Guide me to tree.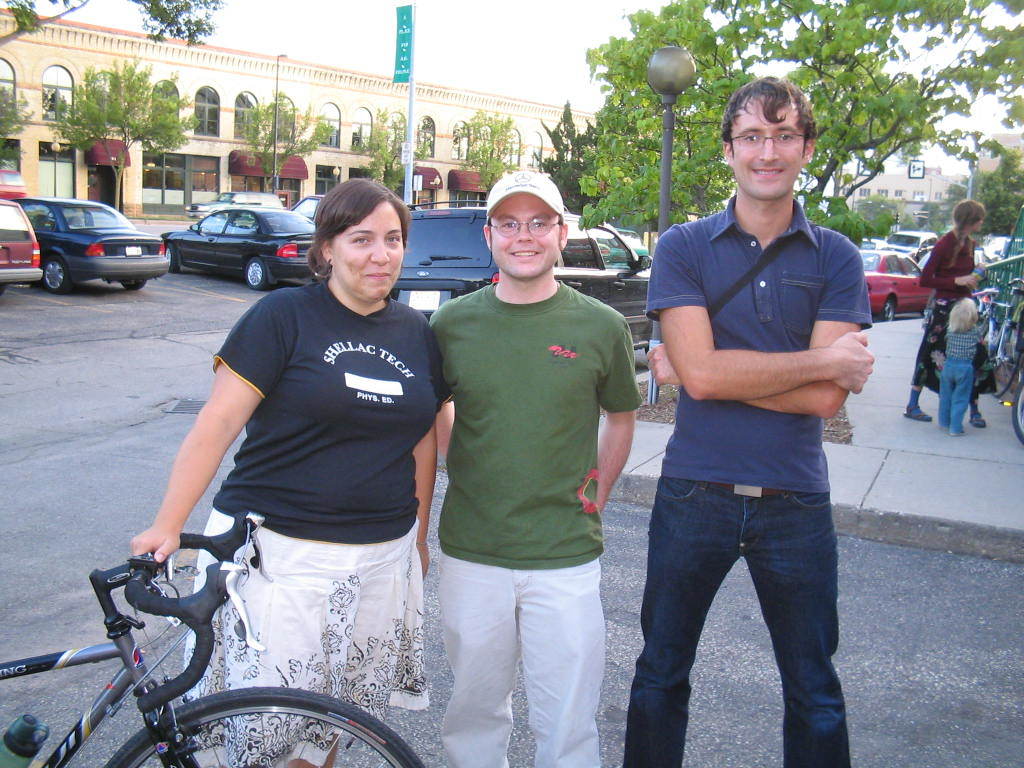
Guidance: BBox(573, 0, 1023, 231).
